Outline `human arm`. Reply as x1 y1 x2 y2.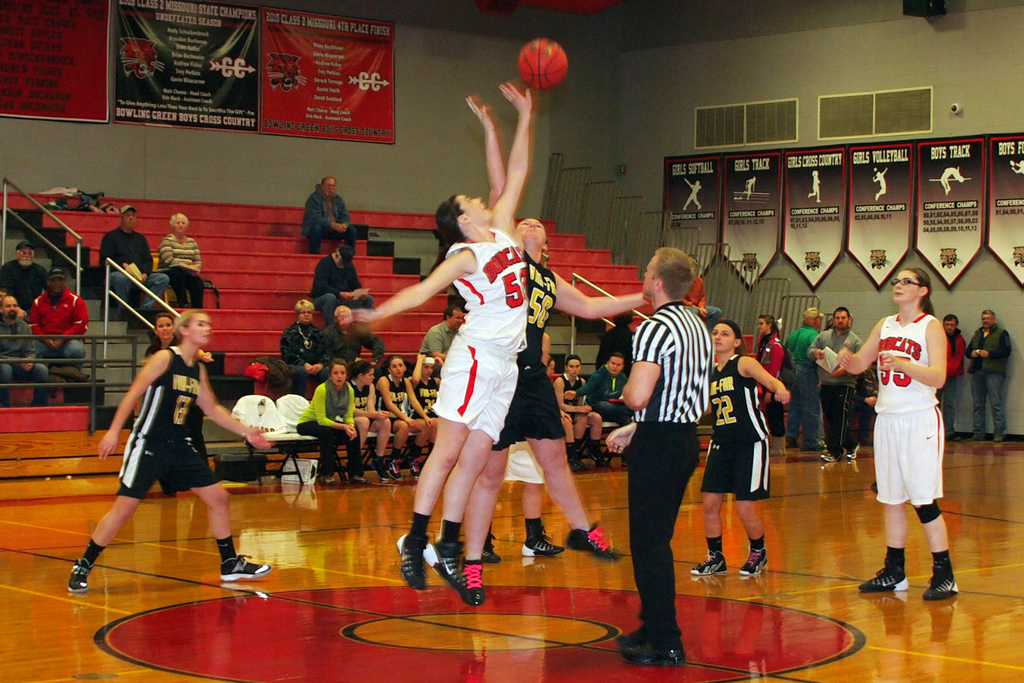
1008 166 1021 174.
